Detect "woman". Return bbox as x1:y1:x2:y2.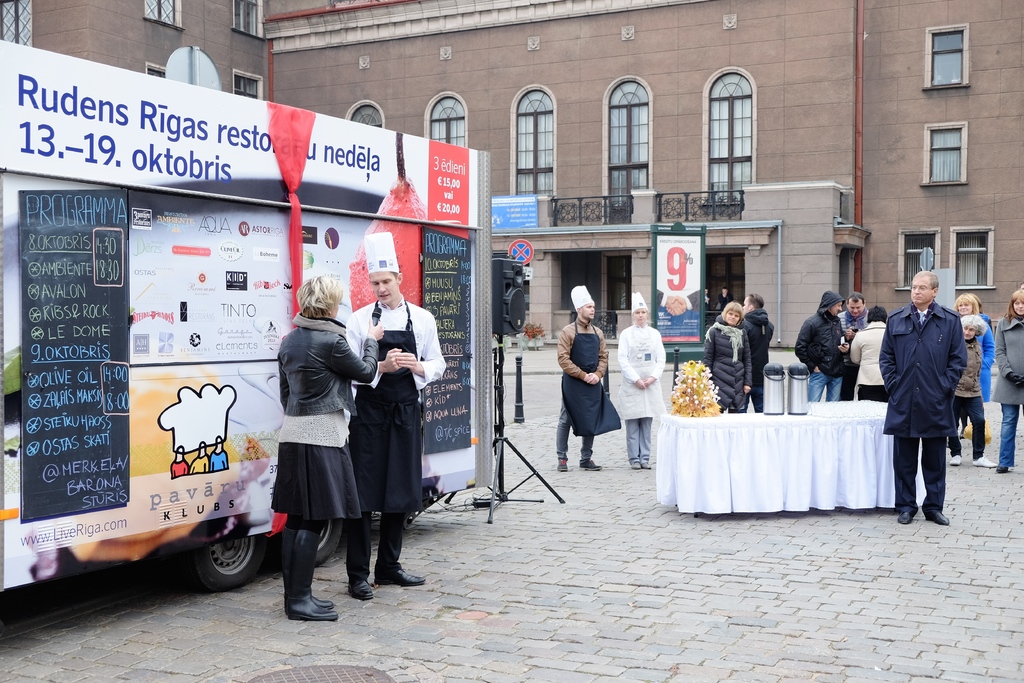
942:316:991:468.
